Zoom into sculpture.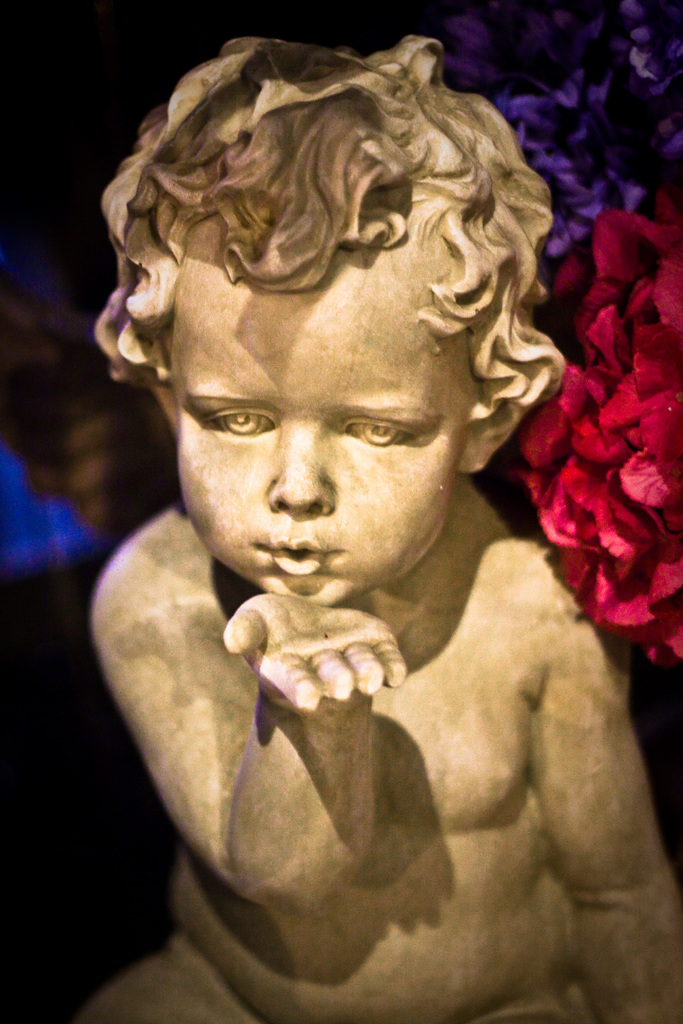
Zoom target: 46,0,661,1016.
